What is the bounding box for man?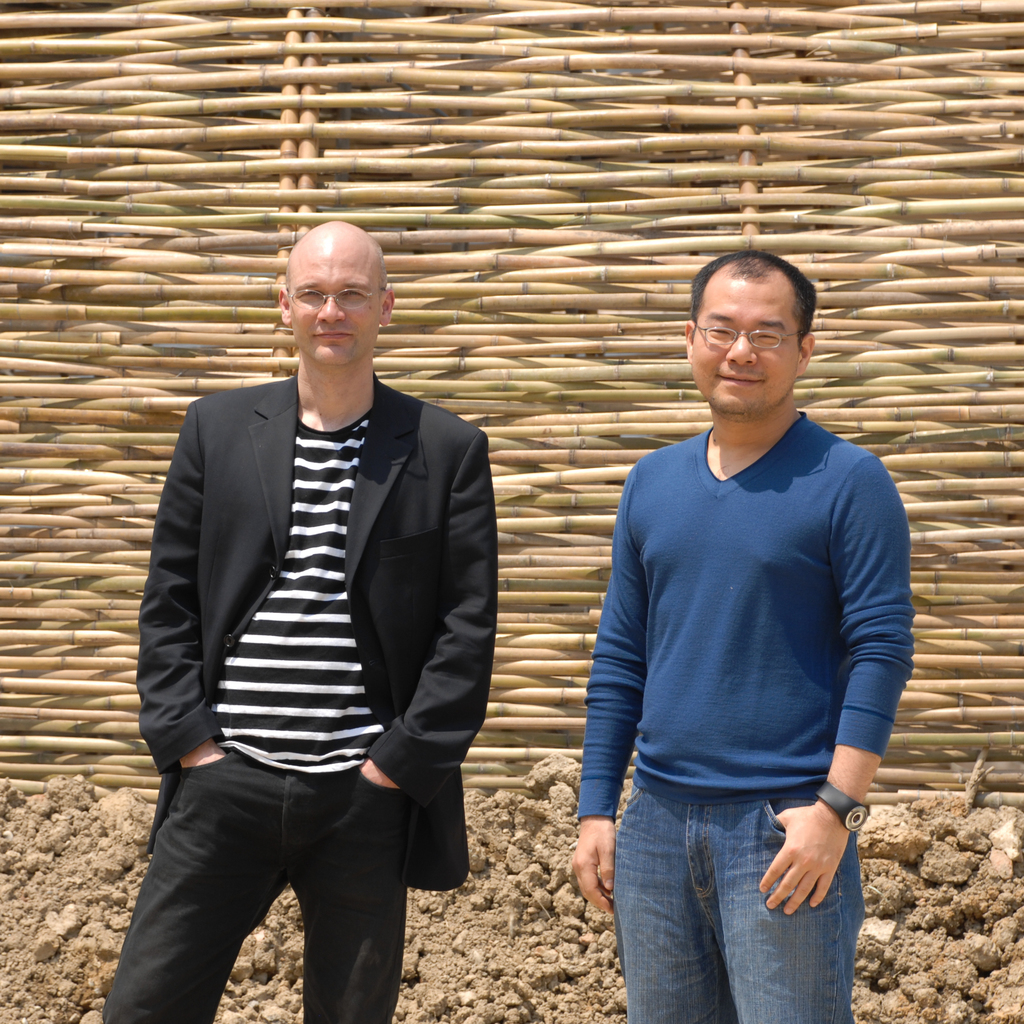
box=[573, 248, 918, 1023].
